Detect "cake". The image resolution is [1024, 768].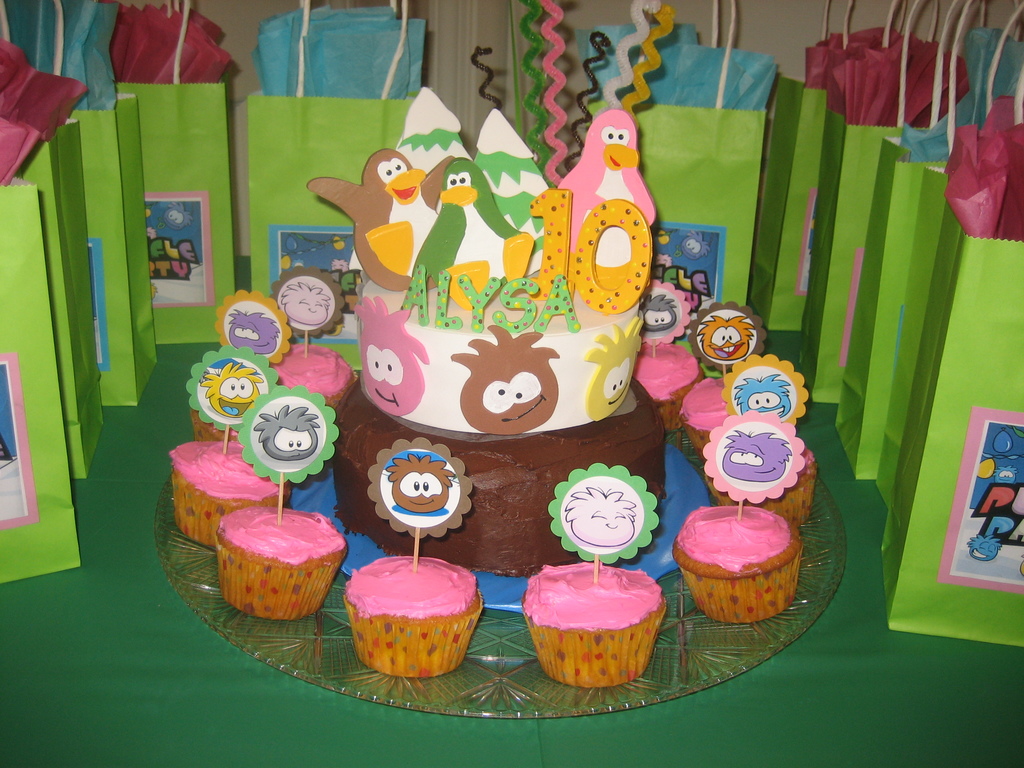
[left=210, top=511, right=351, bottom=625].
